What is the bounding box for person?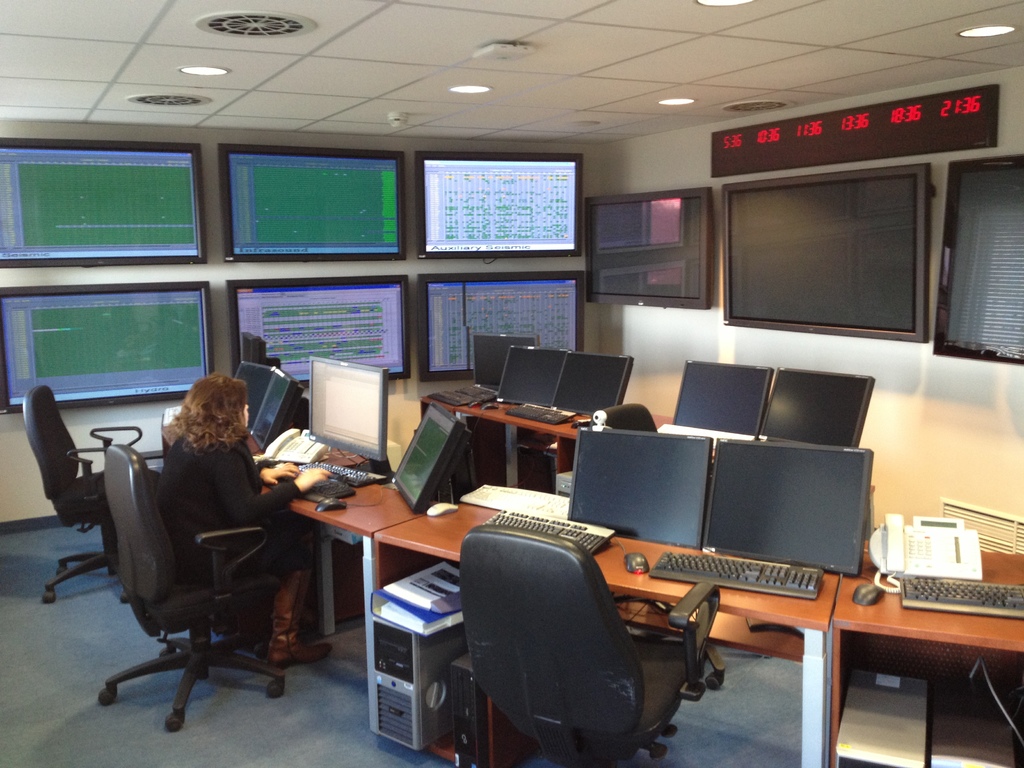
131:367:287:665.
